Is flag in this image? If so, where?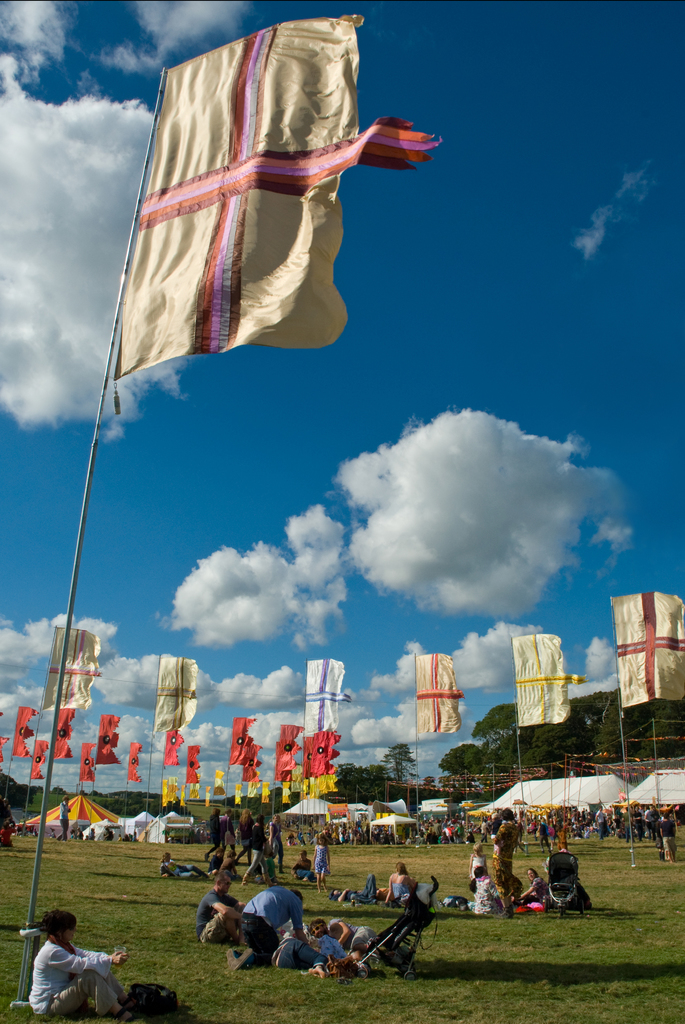
Yes, at (x1=77, y1=740, x2=104, y2=786).
